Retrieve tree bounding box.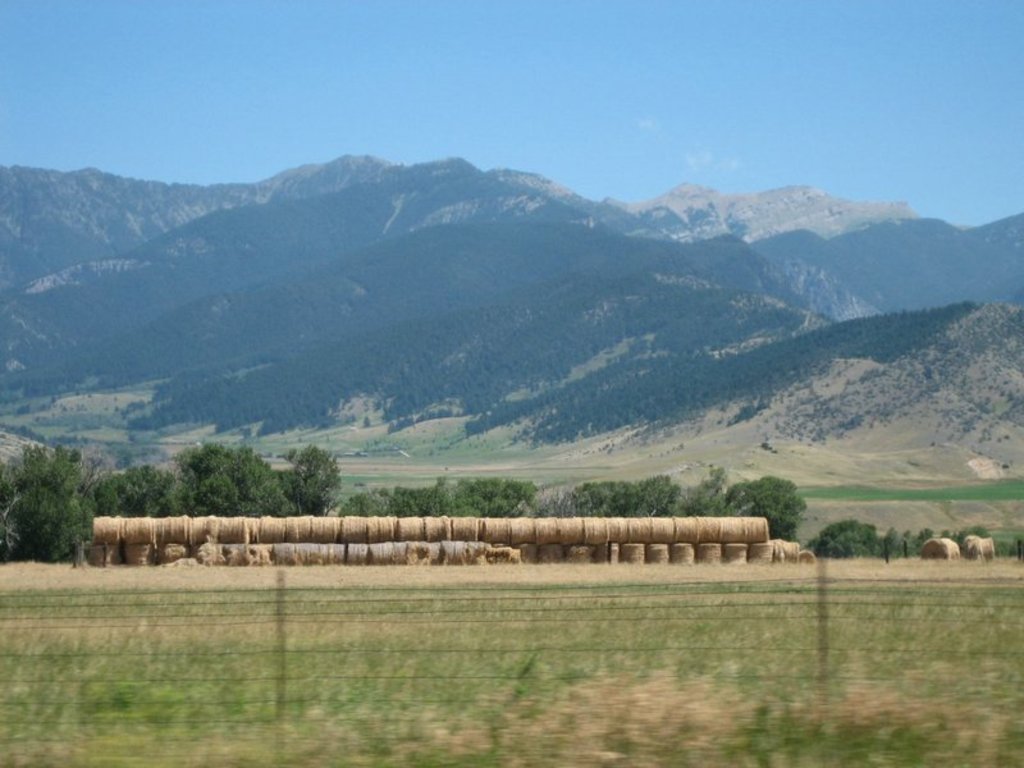
Bounding box: bbox=[536, 471, 682, 518].
